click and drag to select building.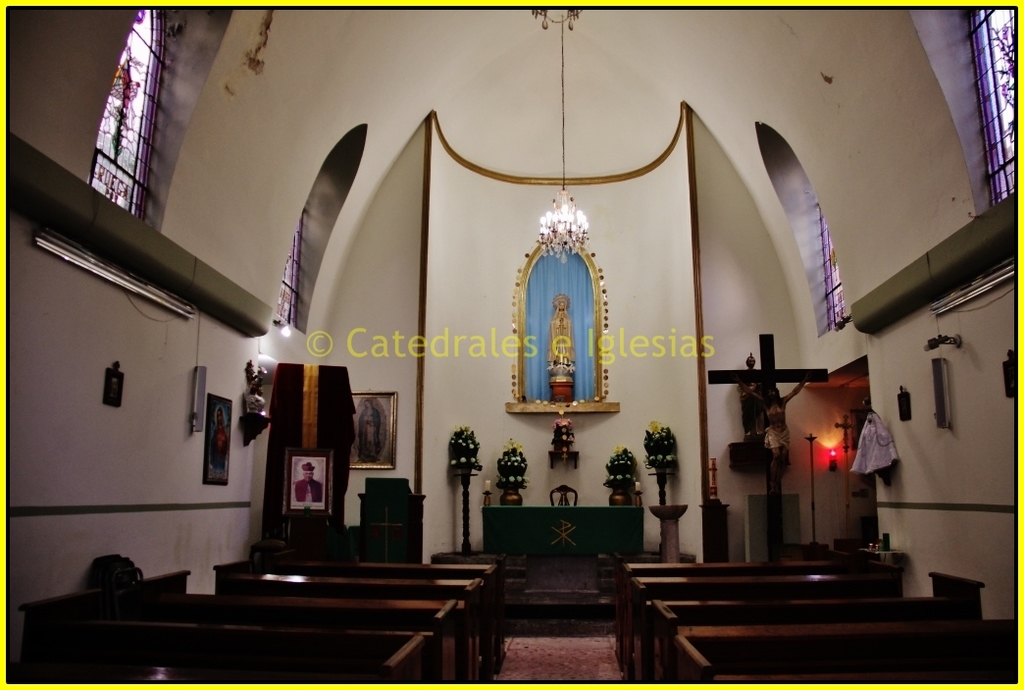
Selection: left=10, top=13, right=1017, bottom=683.
